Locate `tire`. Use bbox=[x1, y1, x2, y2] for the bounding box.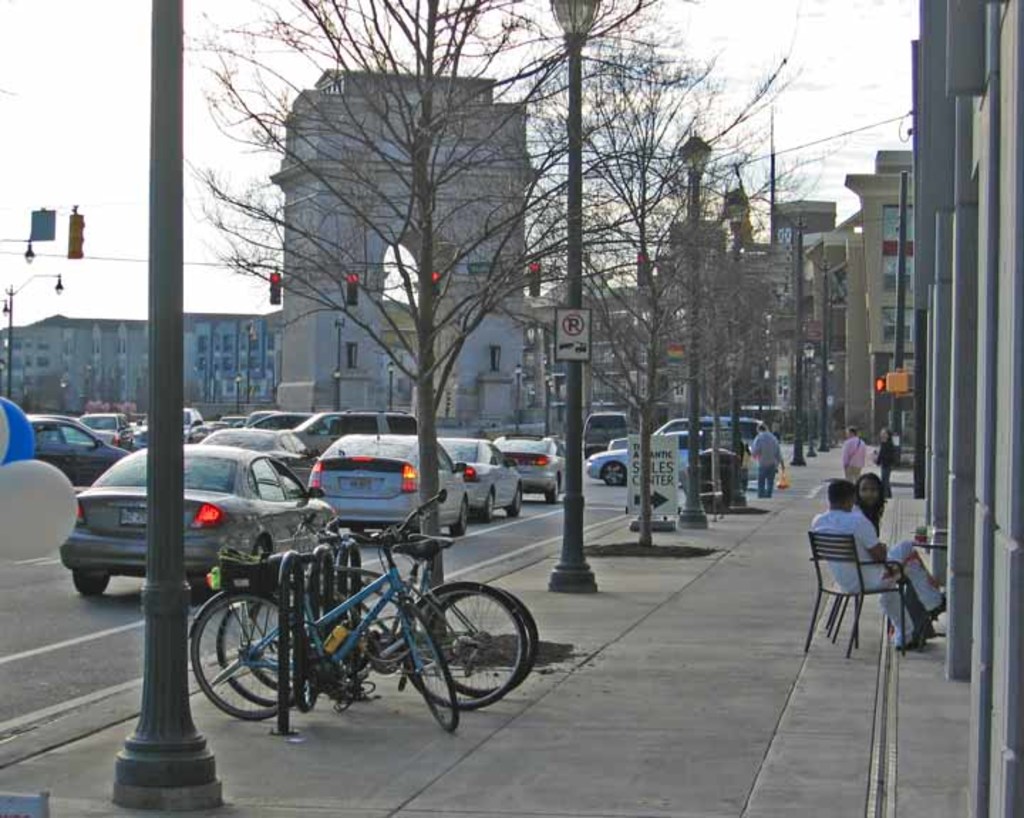
bbox=[543, 472, 559, 505].
